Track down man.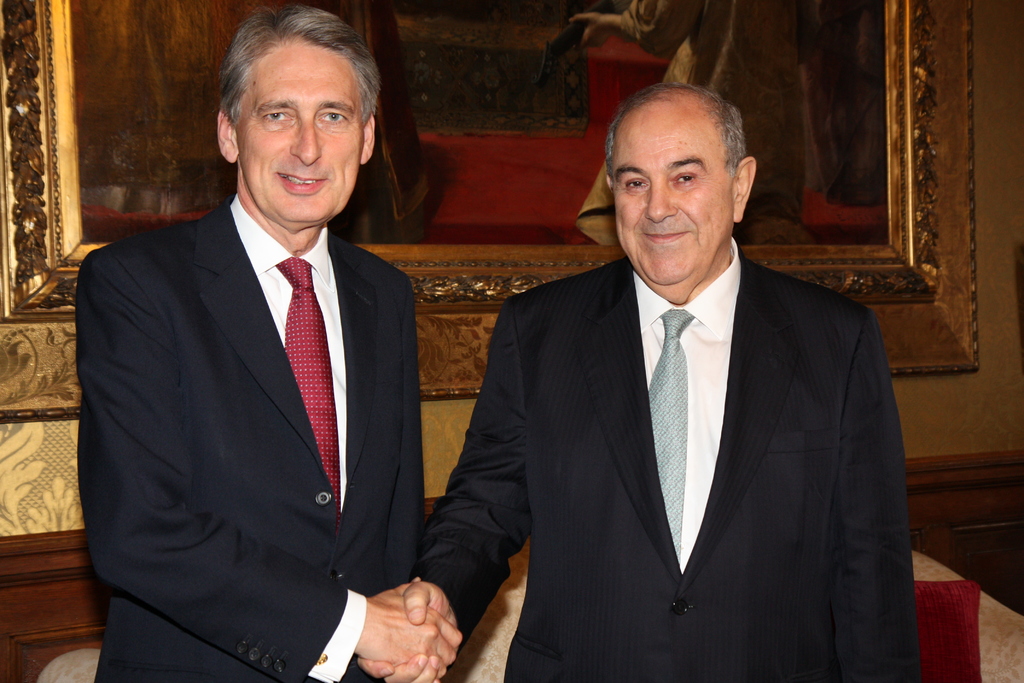
Tracked to [x1=73, y1=6, x2=463, y2=682].
